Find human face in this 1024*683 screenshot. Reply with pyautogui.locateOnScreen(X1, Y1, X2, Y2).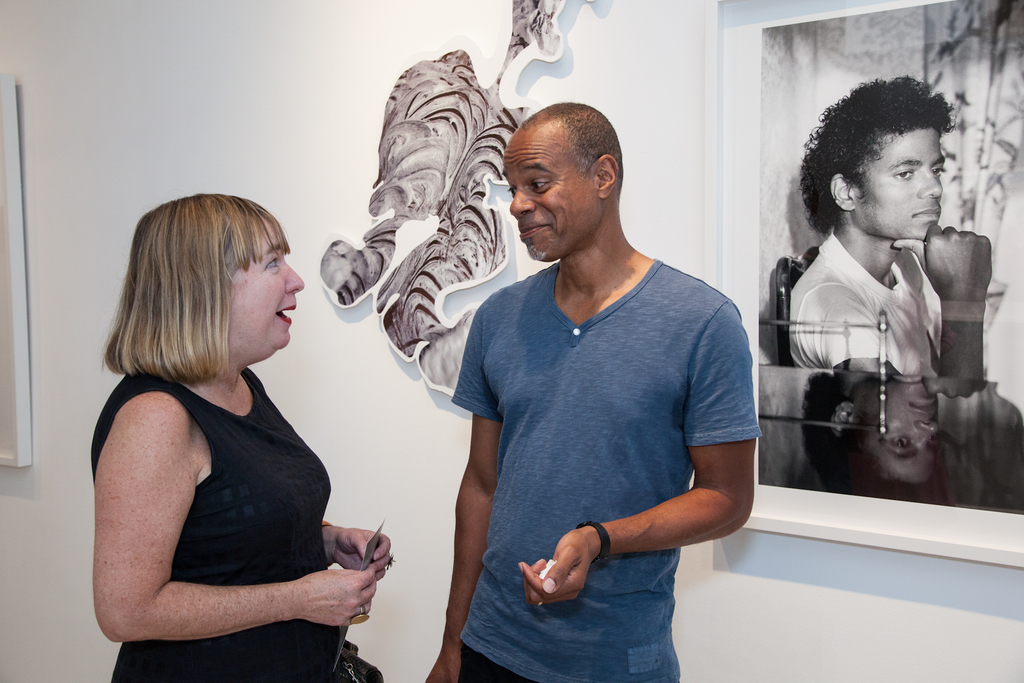
pyautogui.locateOnScreen(850, 126, 947, 238).
